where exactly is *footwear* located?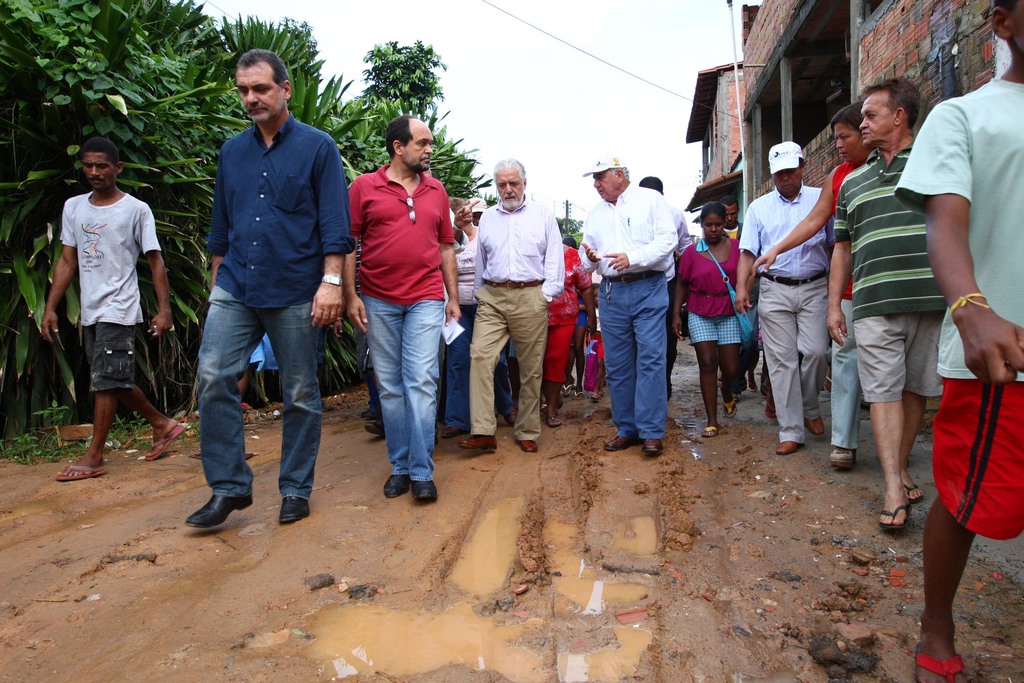
Its bounding box is <box>145,424,184,462</box>.
